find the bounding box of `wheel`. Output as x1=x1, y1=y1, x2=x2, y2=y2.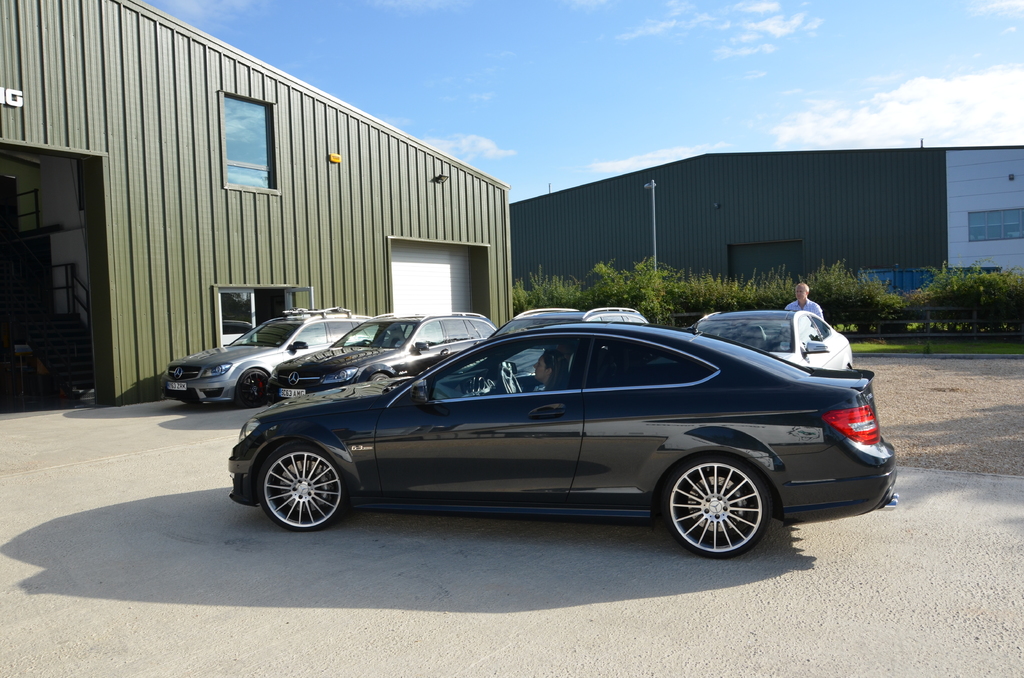
x1=237, y1=366, x2=270, y2=405.
